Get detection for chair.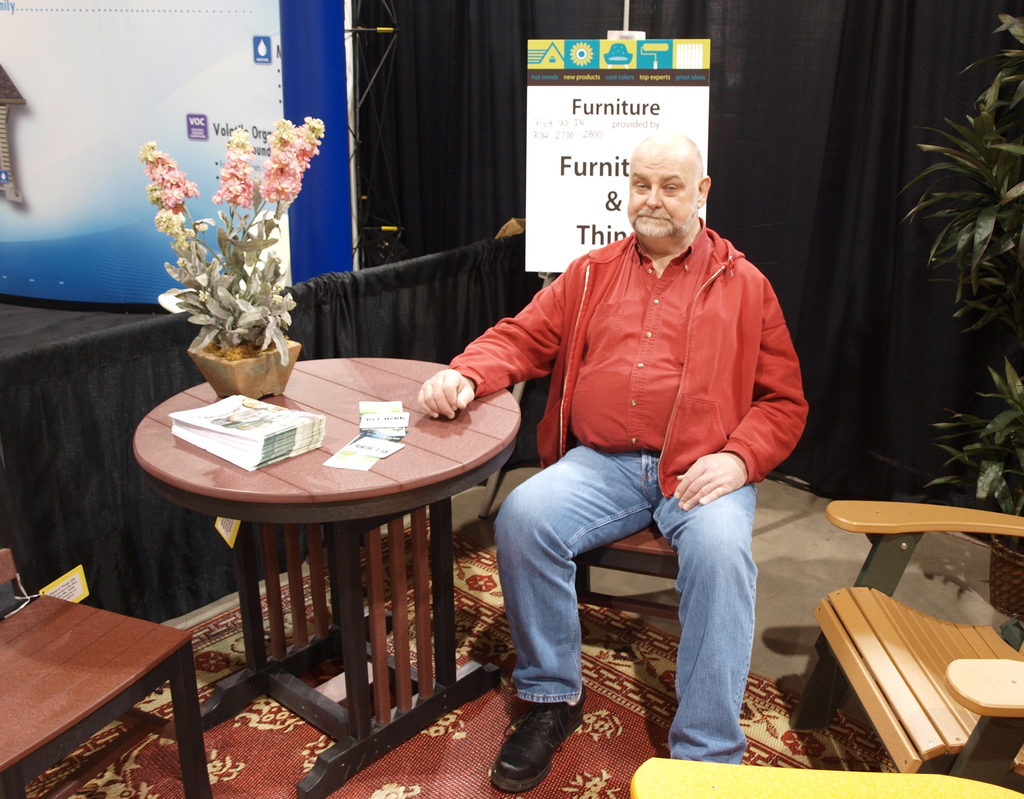
Detection: select_region(1, 548, 214, 798).
